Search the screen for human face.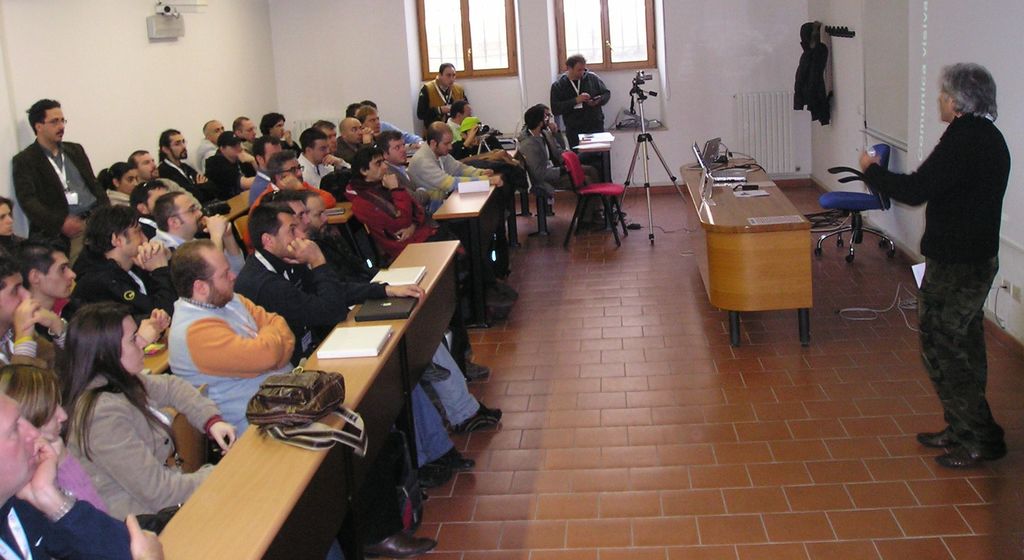
Found at <bbox>211, 120, 226, 140</bbox>.
